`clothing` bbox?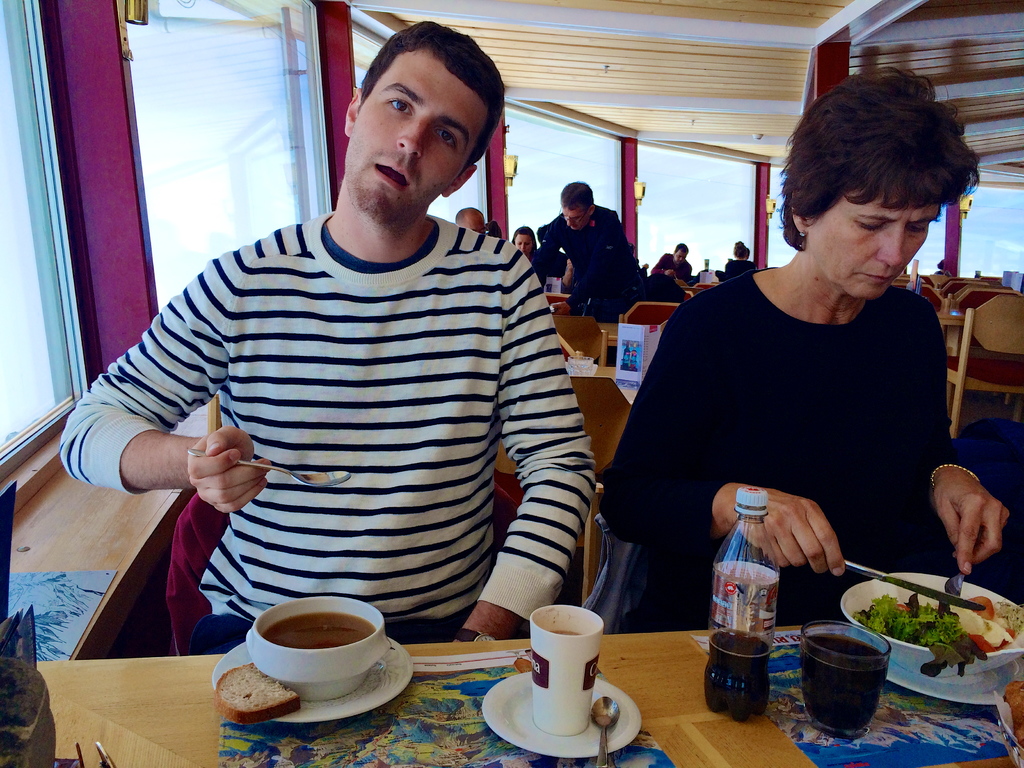
box(535, 208, 638, 330)
